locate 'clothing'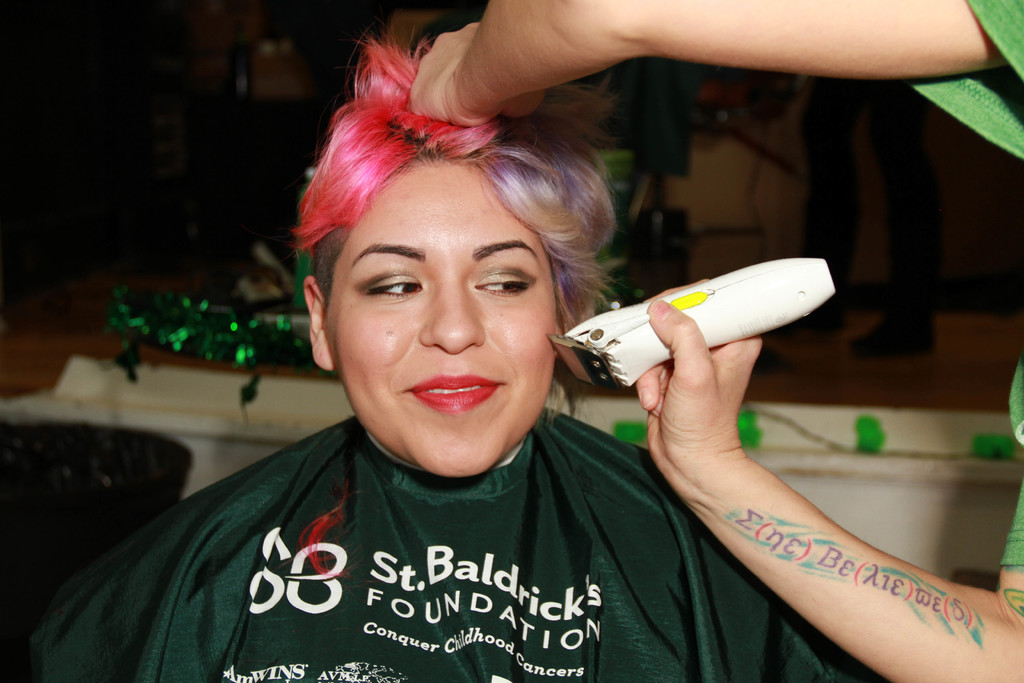
[60,397,788,660]
